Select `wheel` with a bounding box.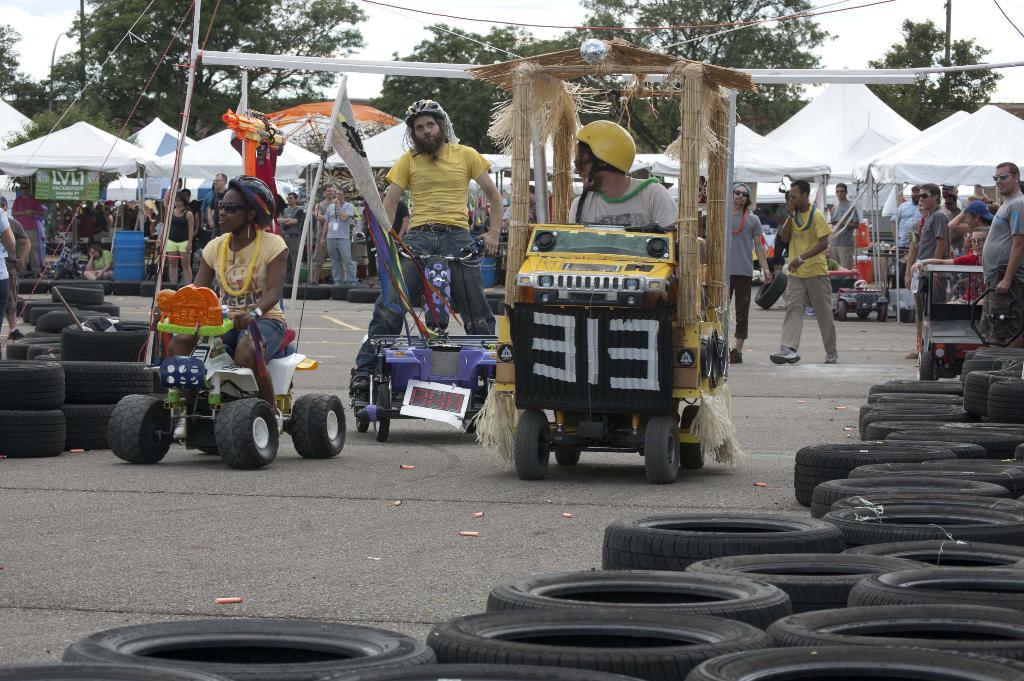
<region>106, 389, 179, 465</region>.
